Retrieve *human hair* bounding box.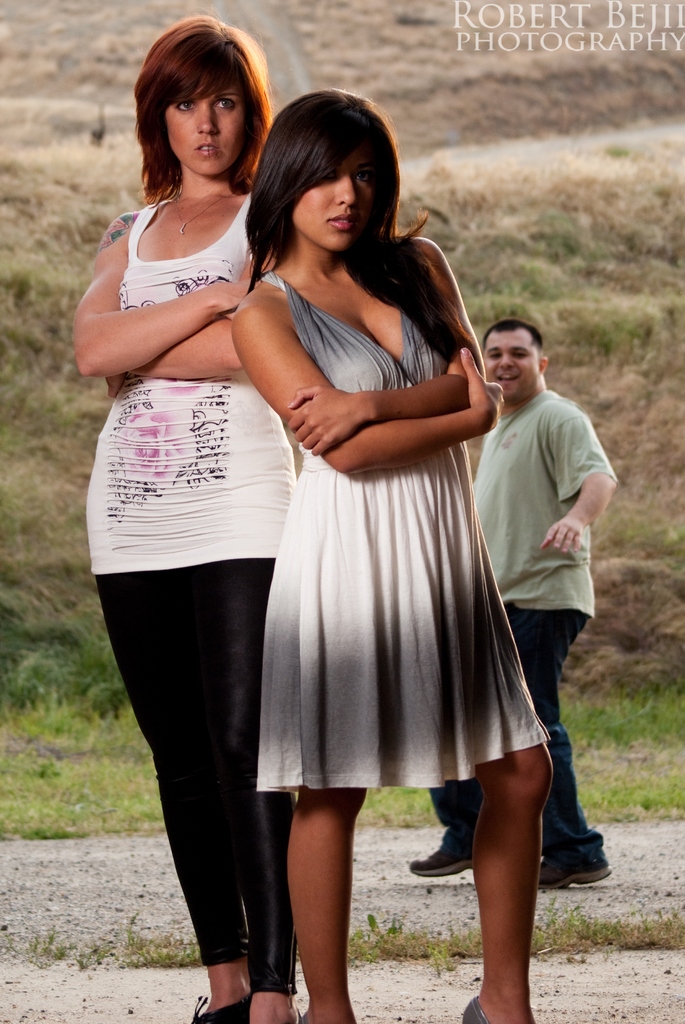
Bounding box: <box>126,12,269,203</box>.
